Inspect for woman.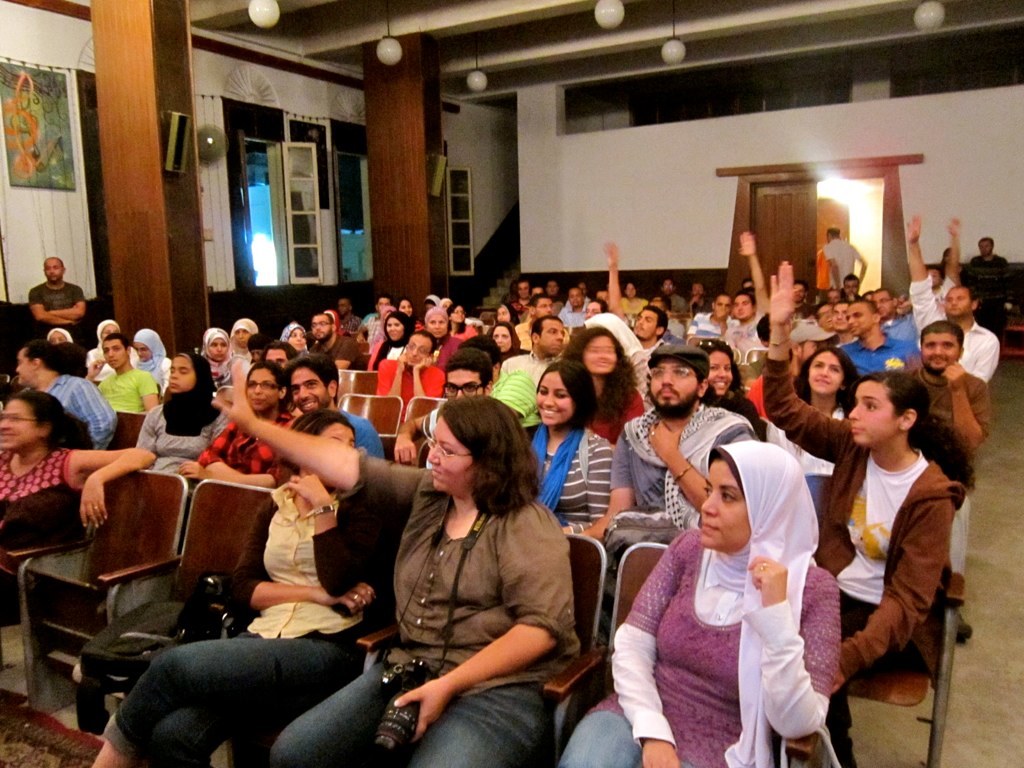
Inspection: {"left": 491, "top": 321, "right": 516, "bottom": 352}.
